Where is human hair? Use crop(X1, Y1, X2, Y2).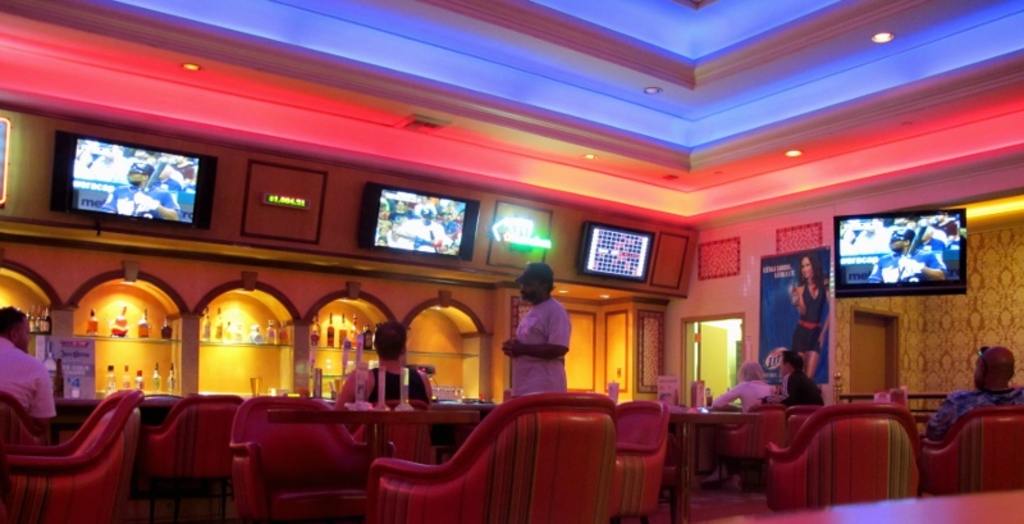
crop(0, 299, 26, 342).
